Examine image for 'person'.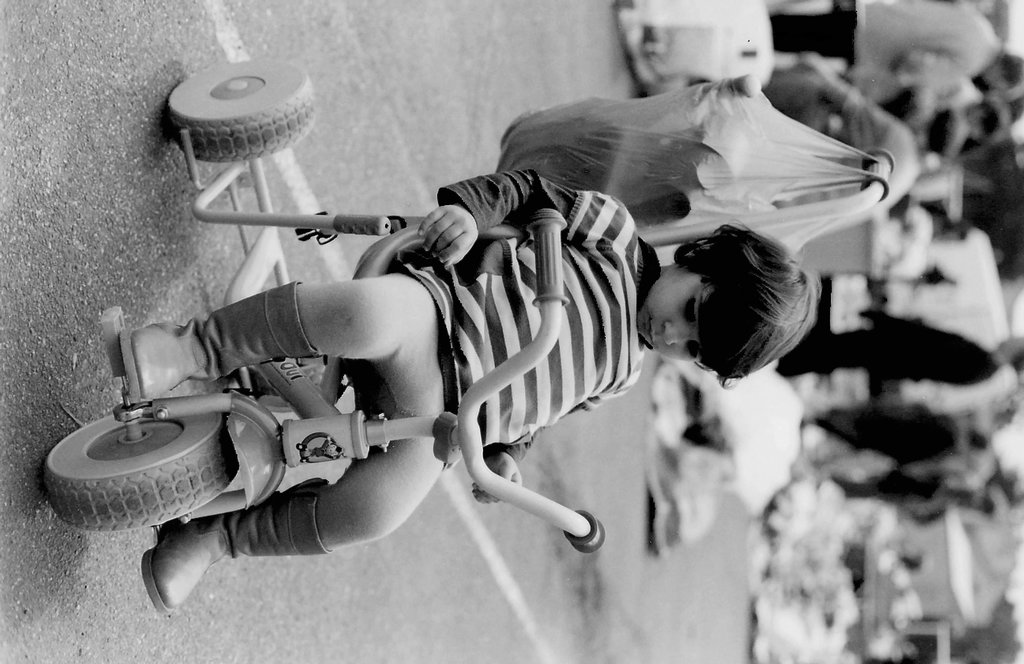
Examination result: 770:1:1021:105.
